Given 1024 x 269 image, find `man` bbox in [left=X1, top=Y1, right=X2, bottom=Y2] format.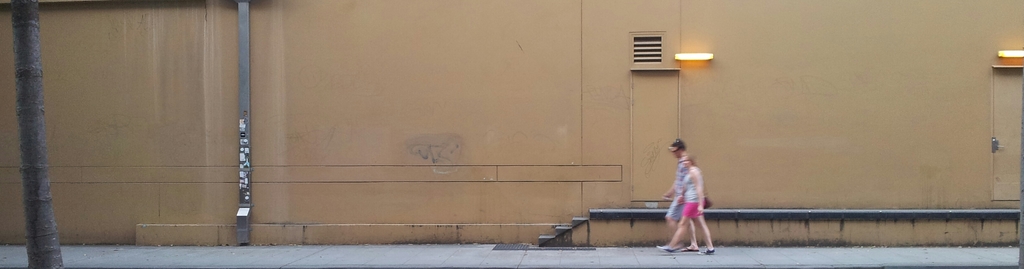
[left=666, top=138, right=701, bottom=254].
